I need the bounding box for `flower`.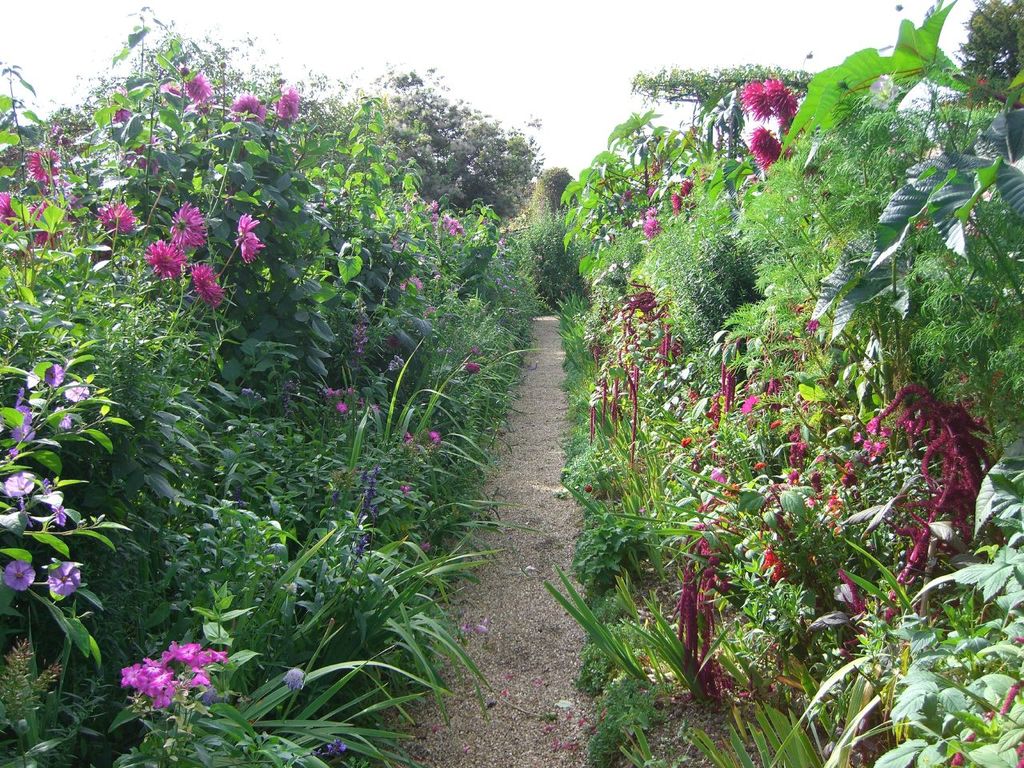
Here it is: crop(707, 463, 729, 485).
